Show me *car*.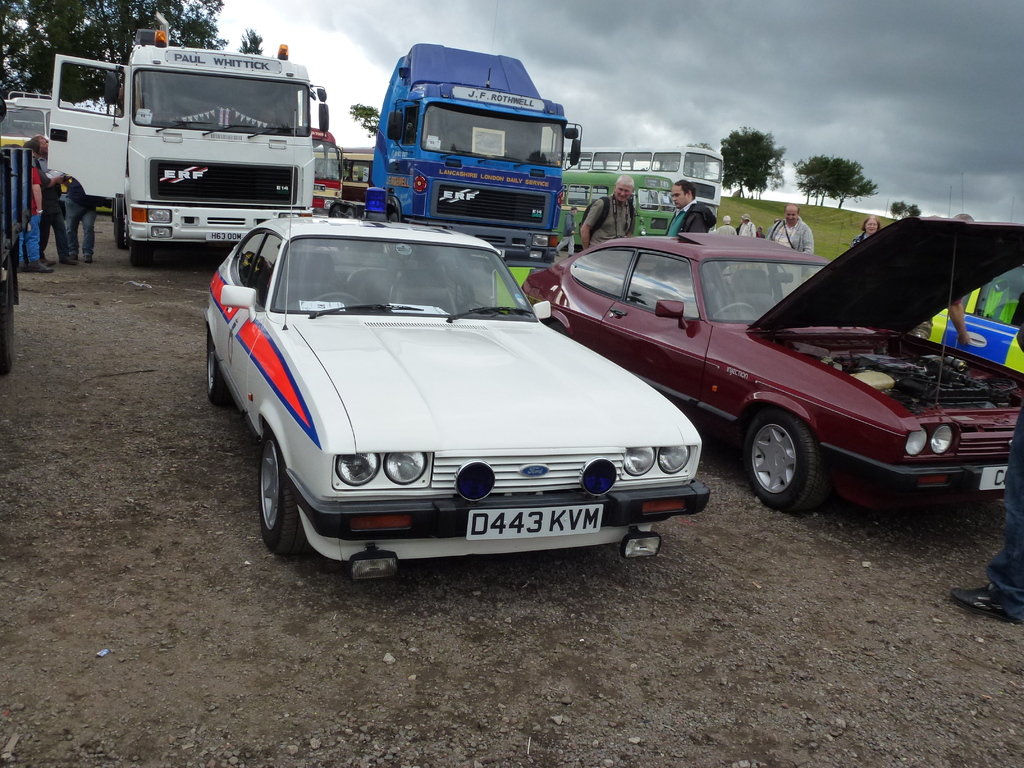
*car* is here: {"x1": 926, "y1": 265, "x2": 1023, "y2": 373}.
